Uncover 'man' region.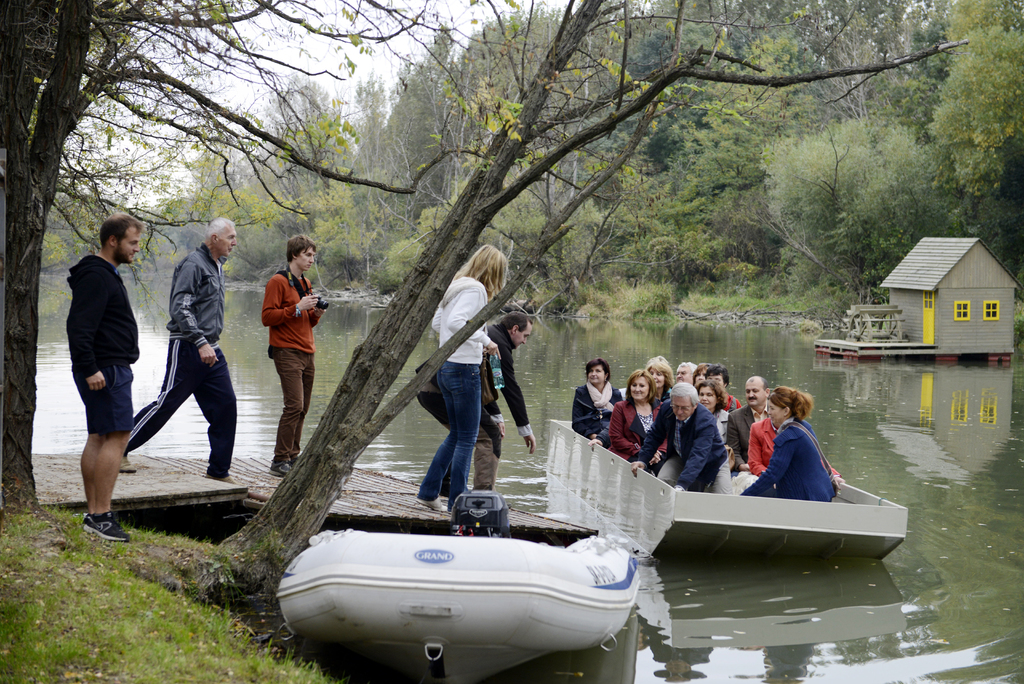
Uncovered: [489, 313, 535, 452].
